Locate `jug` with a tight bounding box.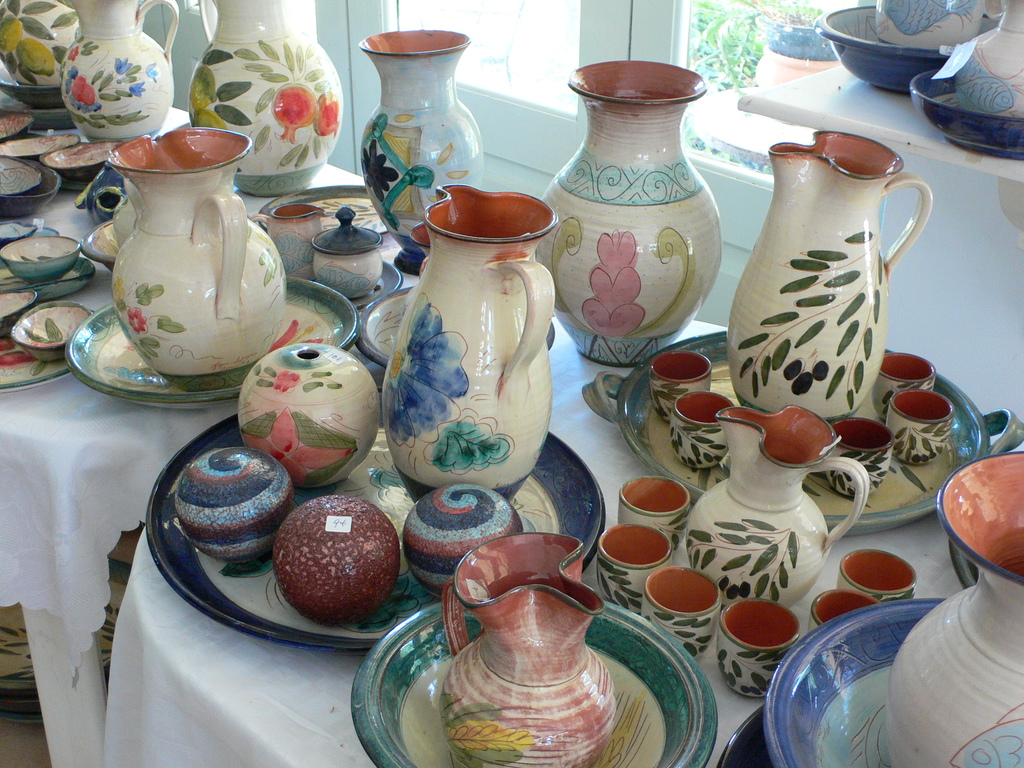
[left=113, top=127, right=288, bottom=392].
